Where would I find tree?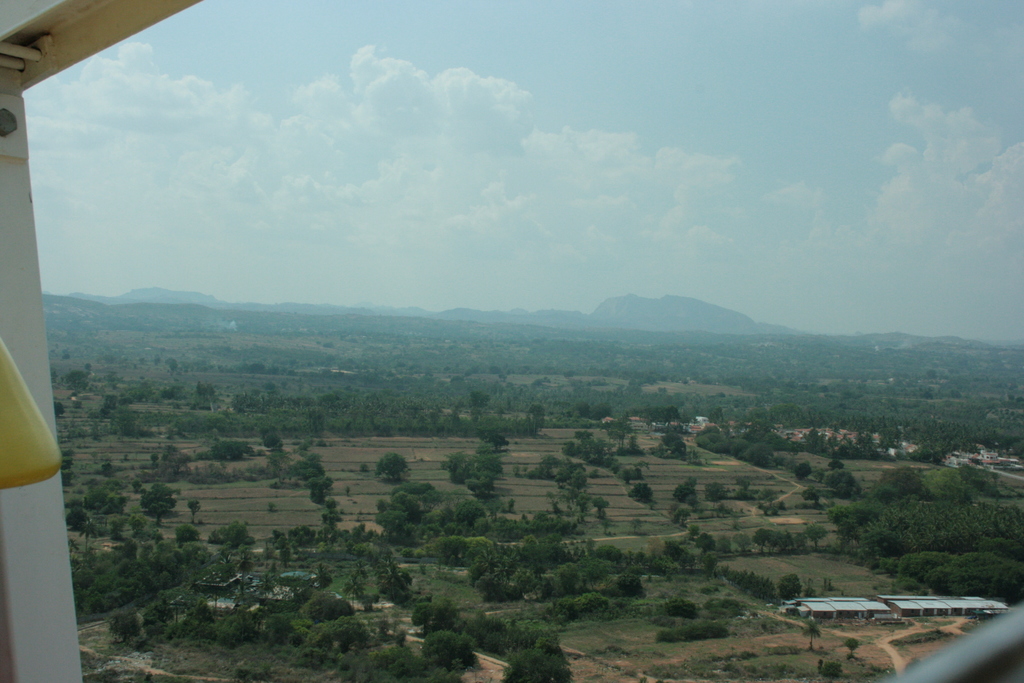
At [817,459,844,499].
